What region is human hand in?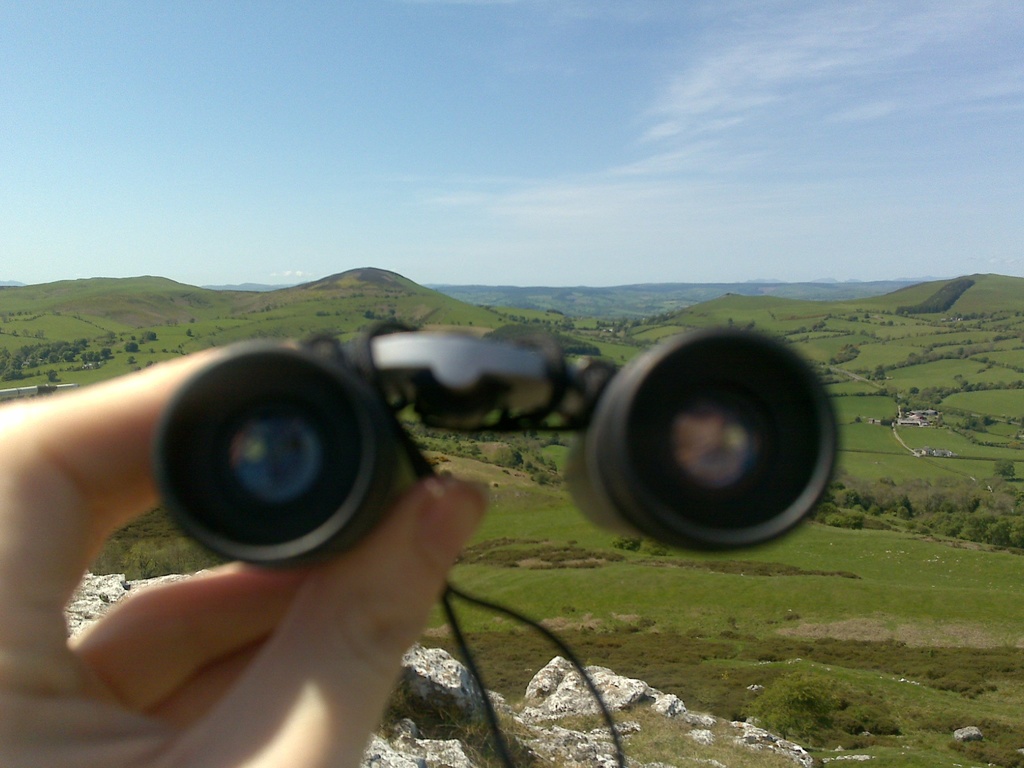
pyautogui.locateOnScreen(0, 336, 492, 767).
